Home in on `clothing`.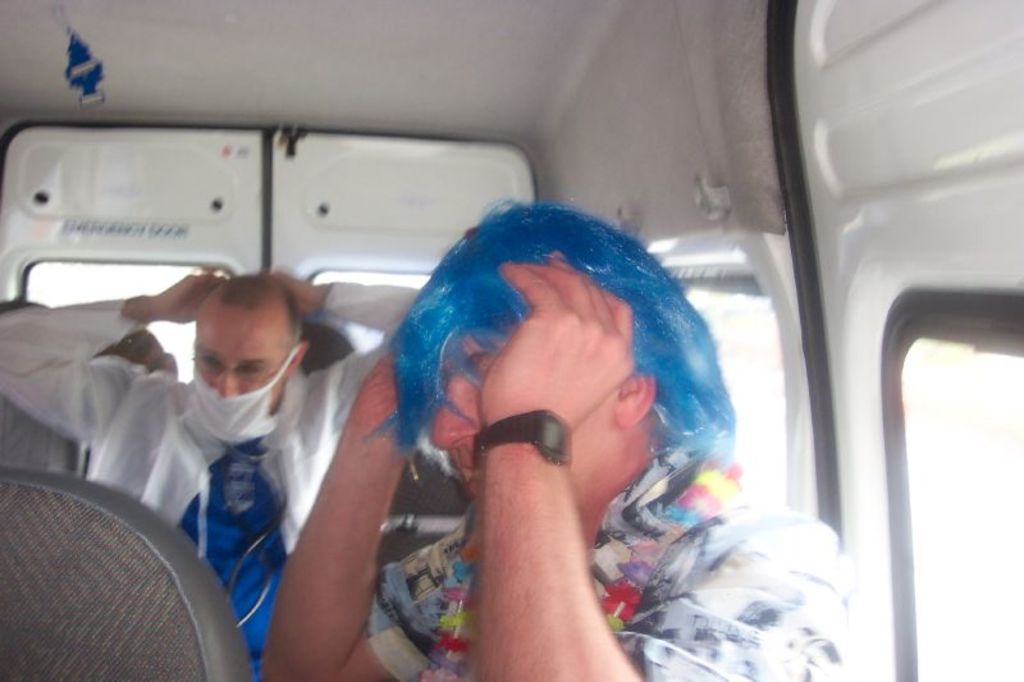
Homed in at <region>356, 458, 842, 681</region>.
